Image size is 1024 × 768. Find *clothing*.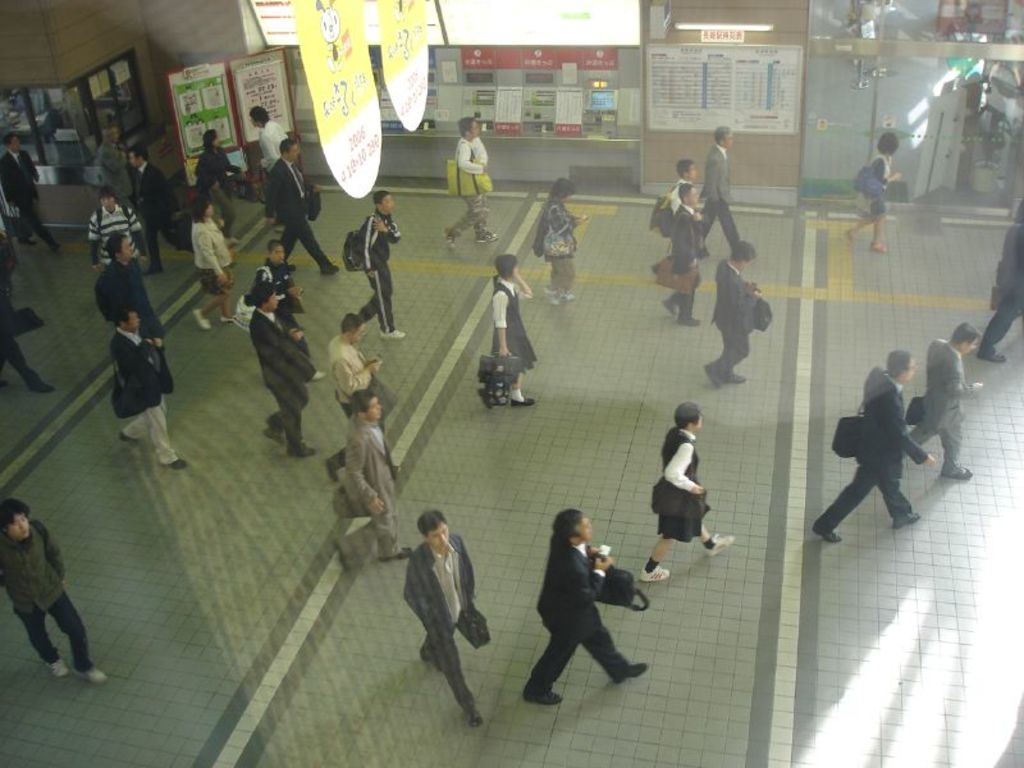
bbox(136, 165, 169, 261).
